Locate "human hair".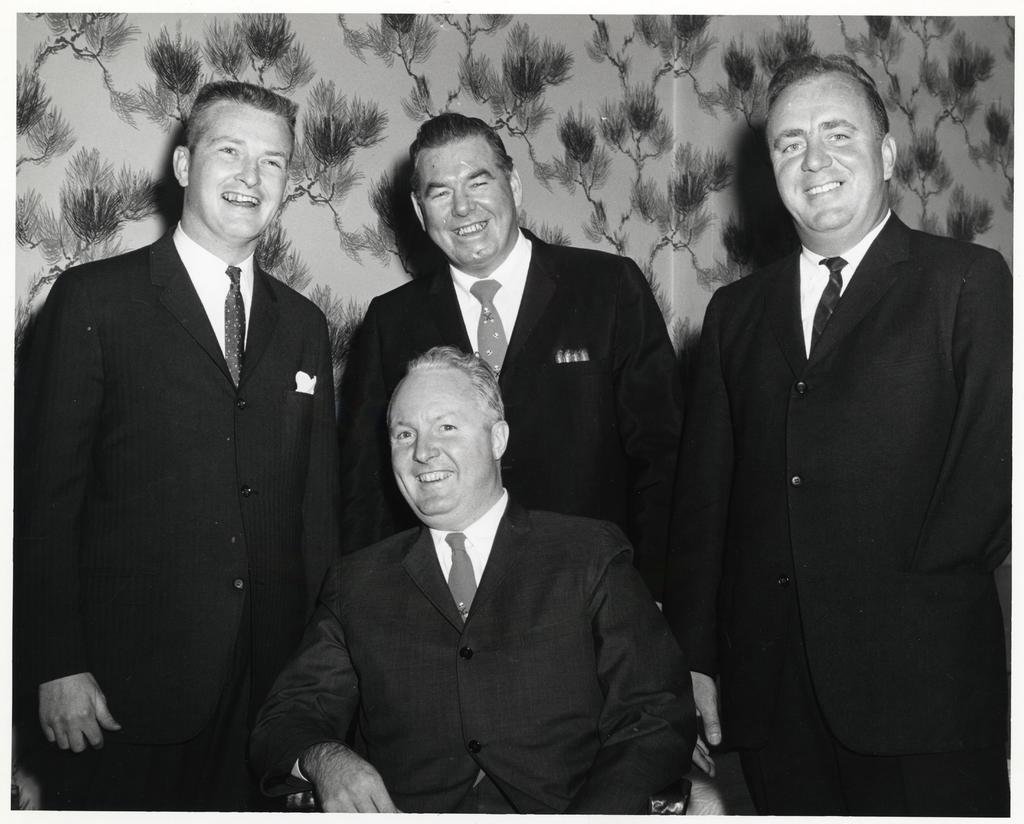
Bounding box: 386, 345, 505, 434.
